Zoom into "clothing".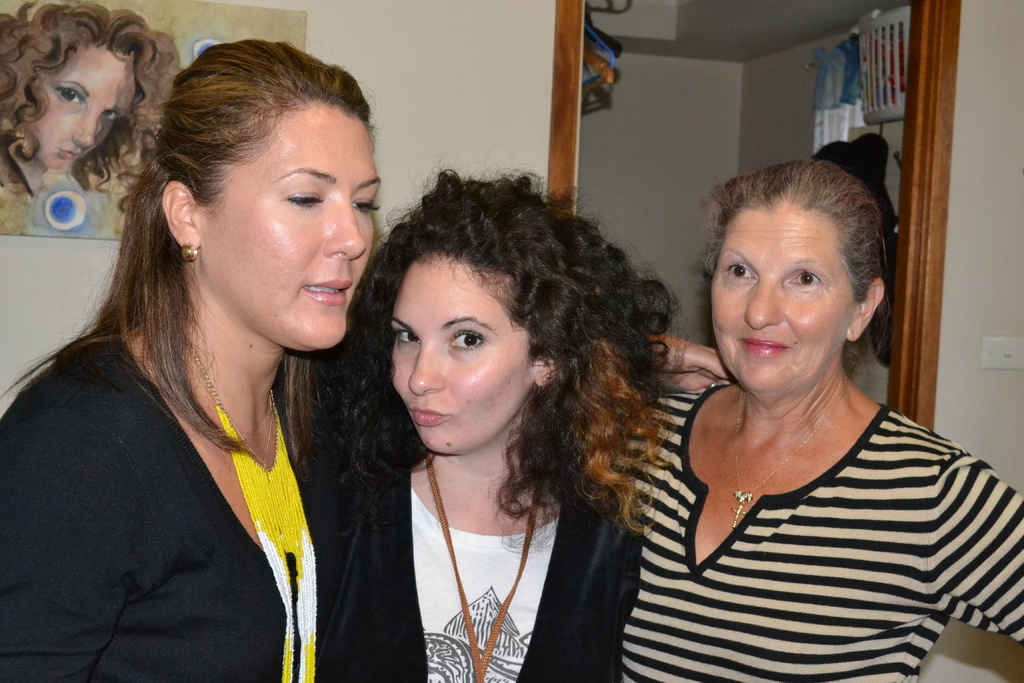
Zoom target: detection(611, 383, 1023, 682).
